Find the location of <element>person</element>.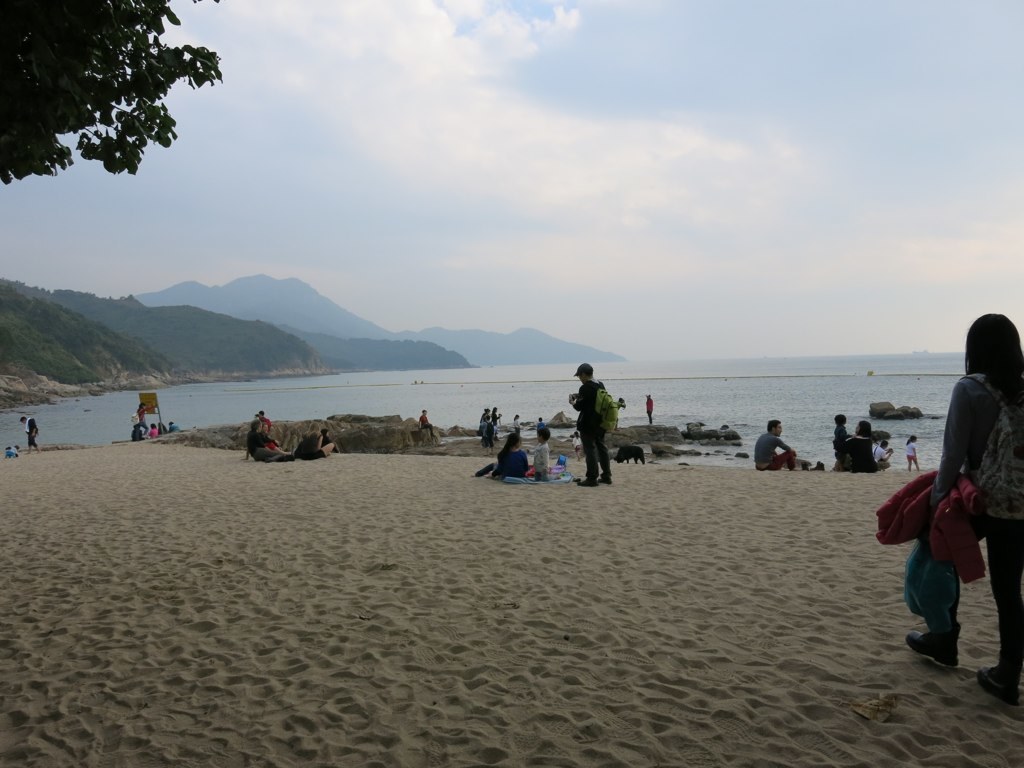
Location: bbox=[516, 416, 524, 433].
